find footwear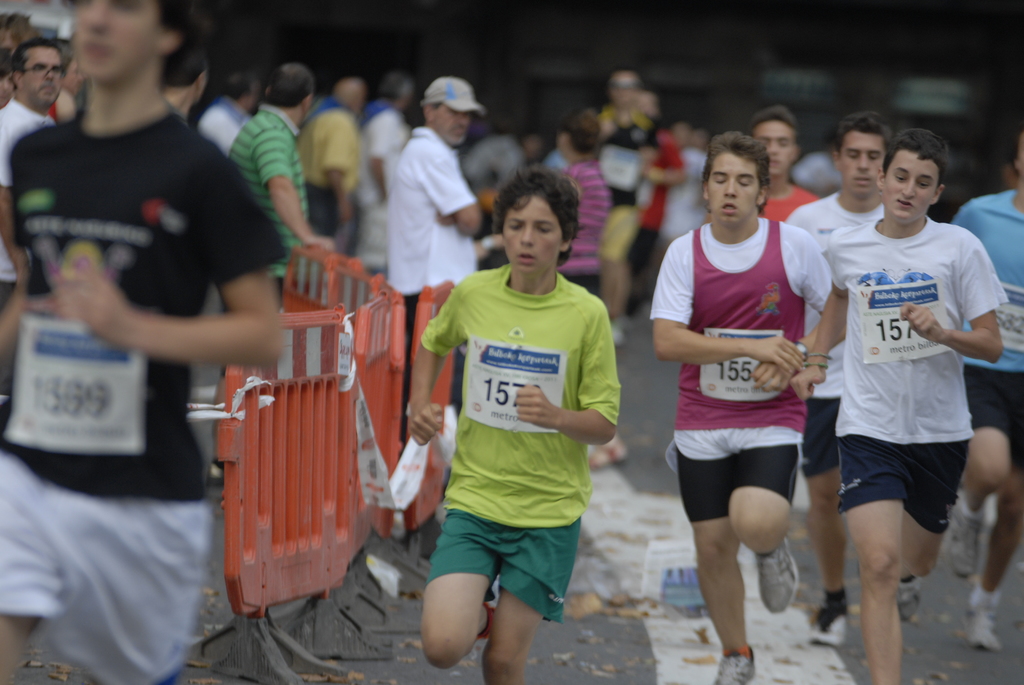
region(949, 498, 984, 577)
